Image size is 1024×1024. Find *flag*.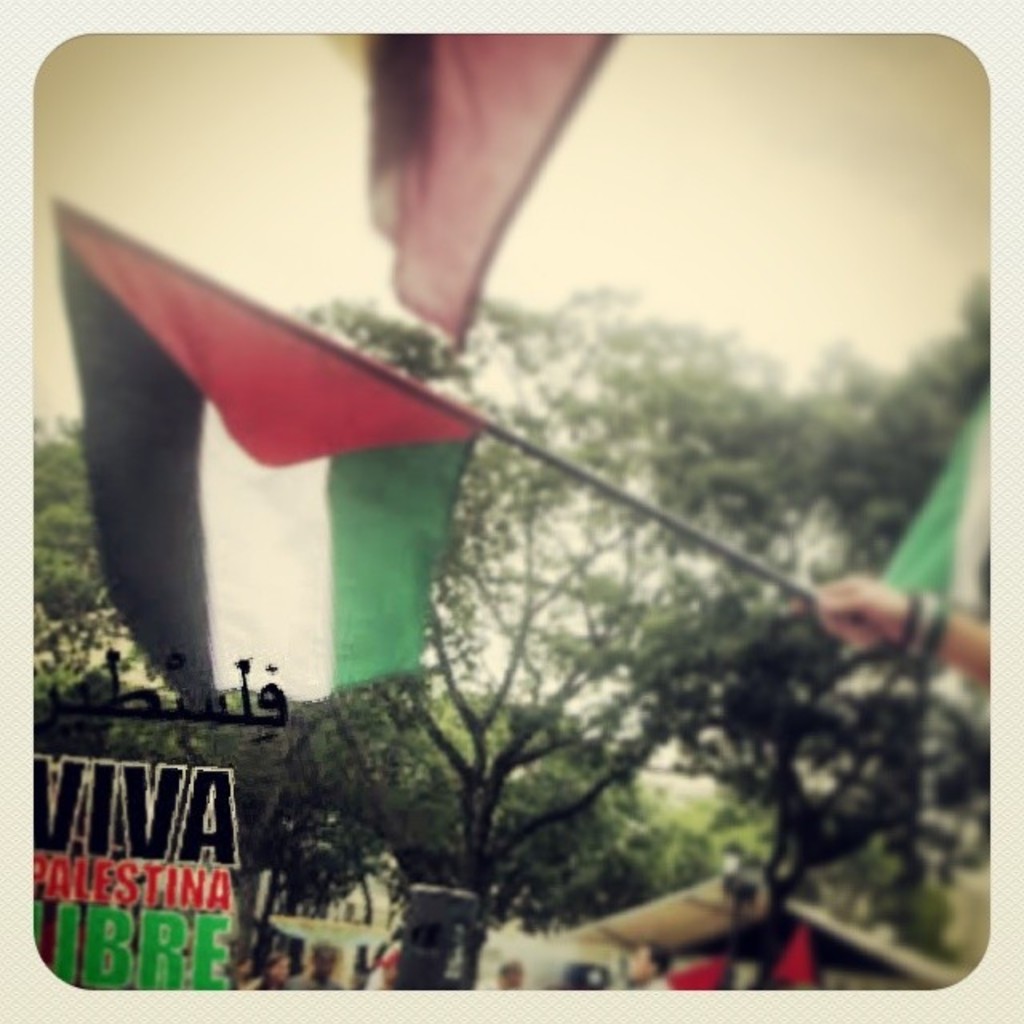
56/205/490/706.
